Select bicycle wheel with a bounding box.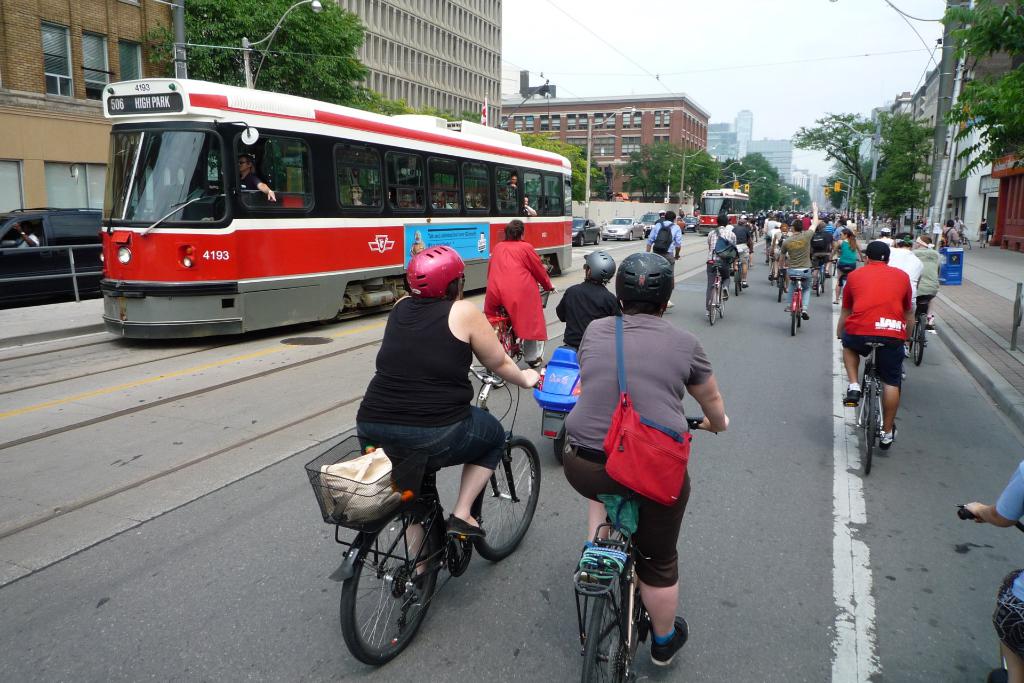
bbox=[872, 375, 897, 449].
